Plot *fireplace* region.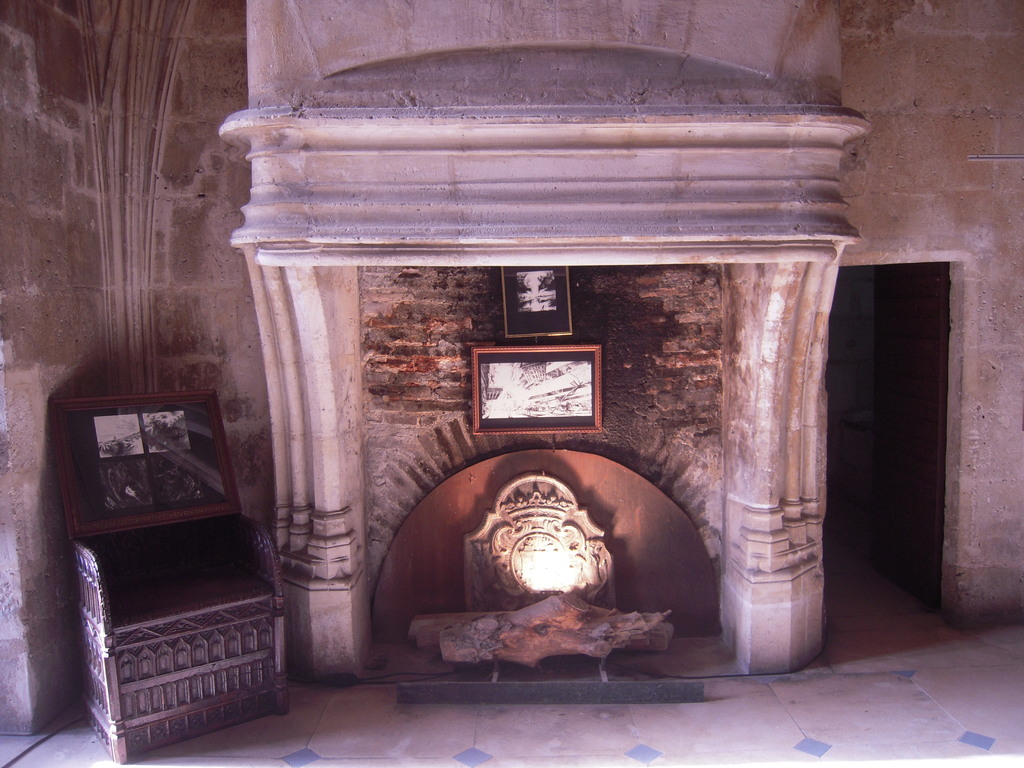
Plotted at locate(219, 0, 861, 679).
